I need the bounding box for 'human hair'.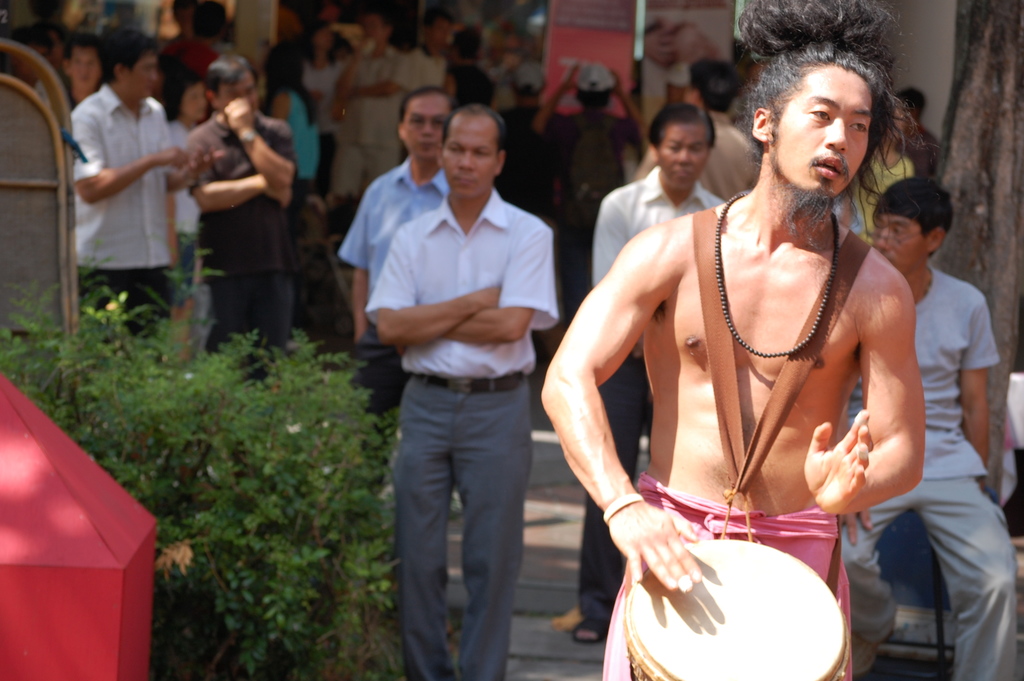
Here it is: [left=200, top=52, right=254, bottom=101].
